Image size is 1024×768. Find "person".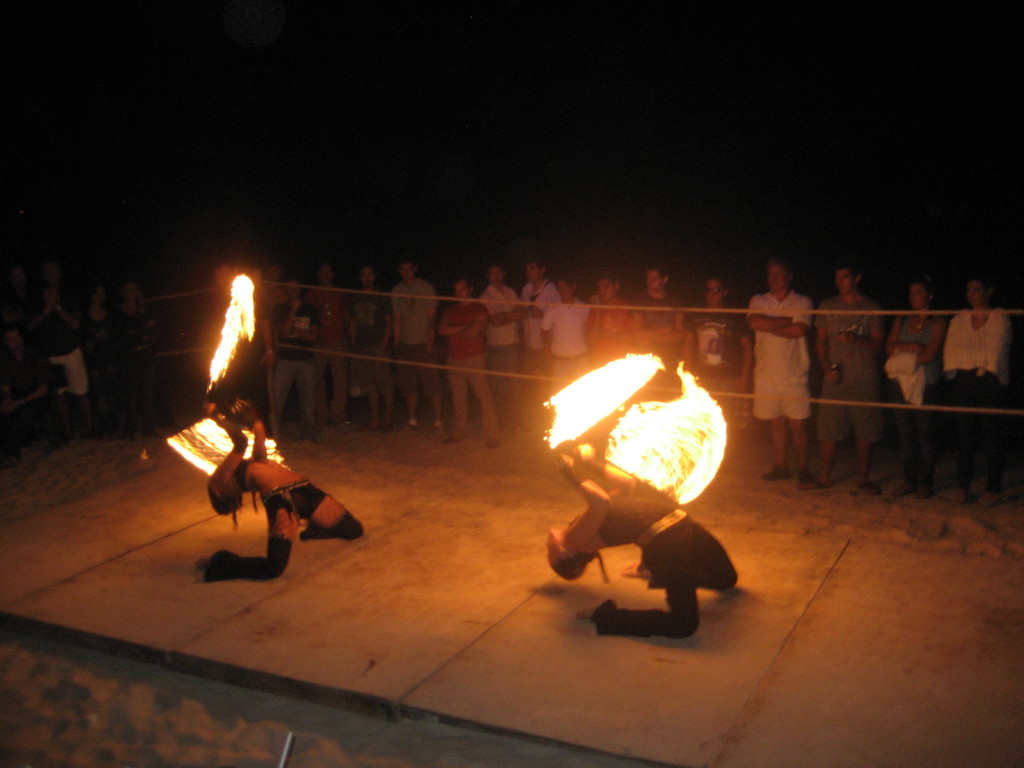
[79, 280, 124, 416].
